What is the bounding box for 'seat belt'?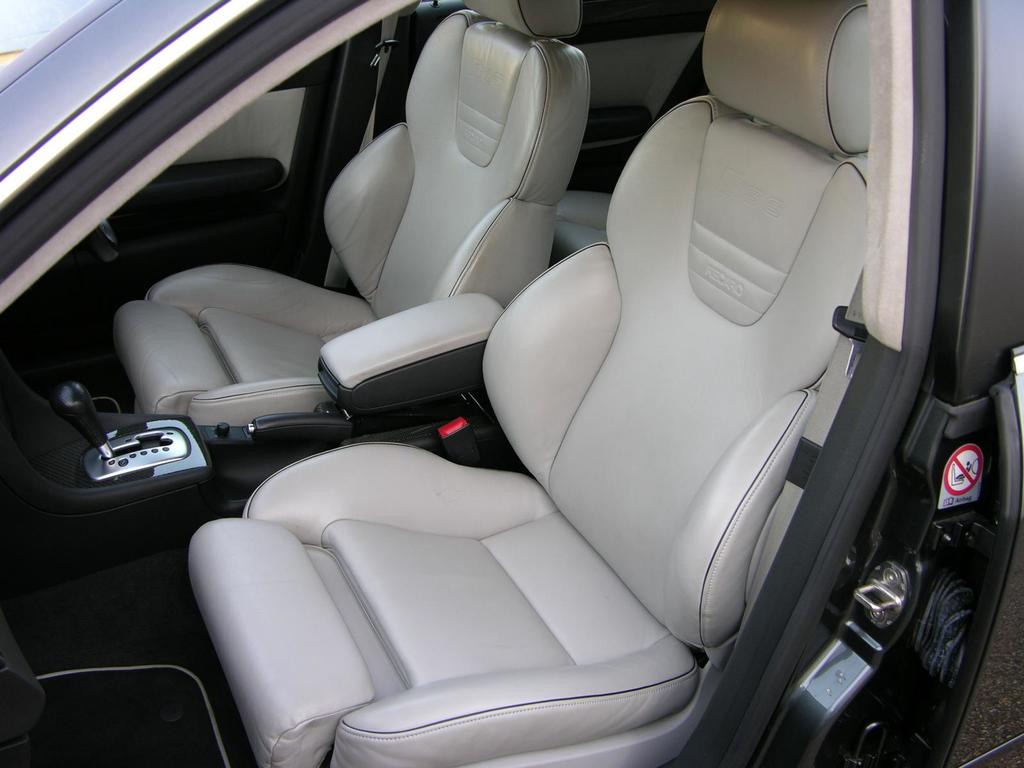
744:261:867:605.
